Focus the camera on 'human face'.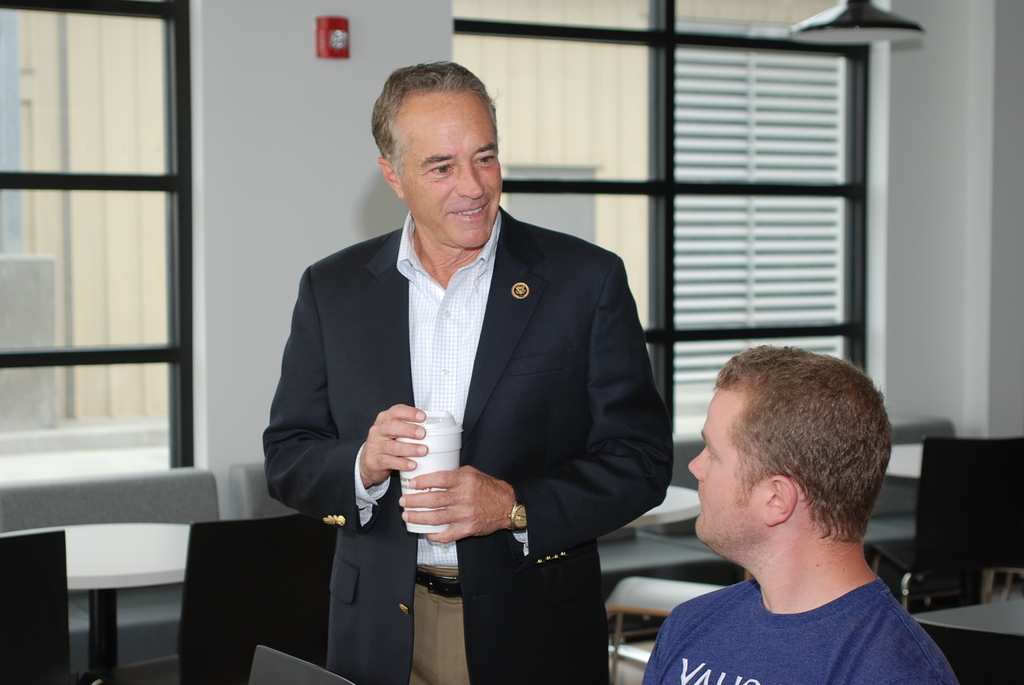
Focus region: {"left": 687, "top": 373, "right": 769, "bottom": 548}.
